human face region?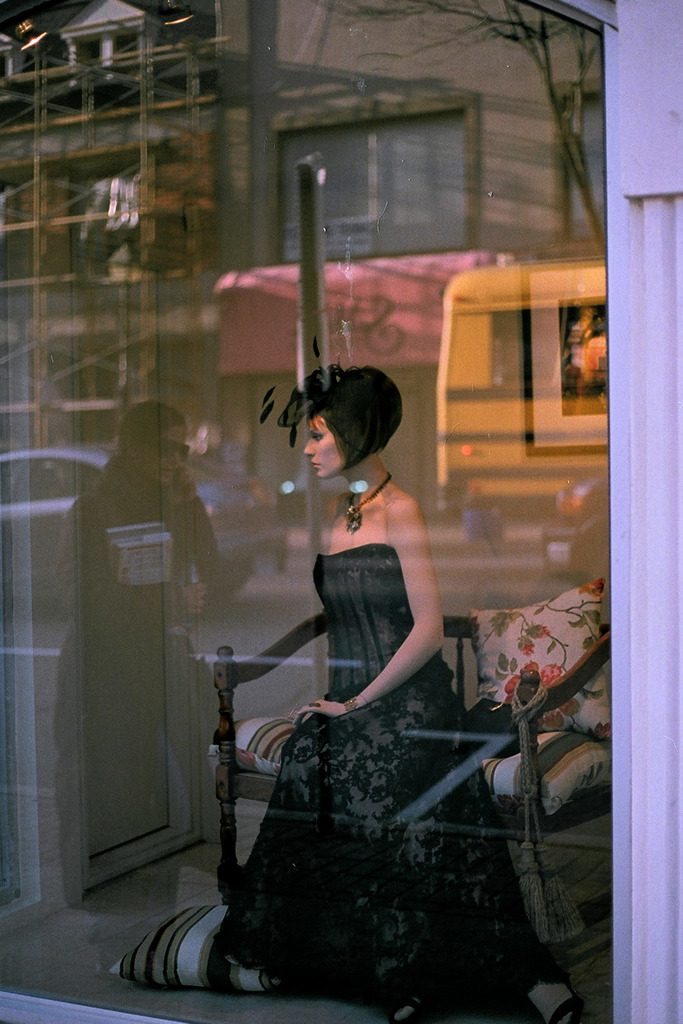
(left=301, top=412, right=349, bottom=478)
